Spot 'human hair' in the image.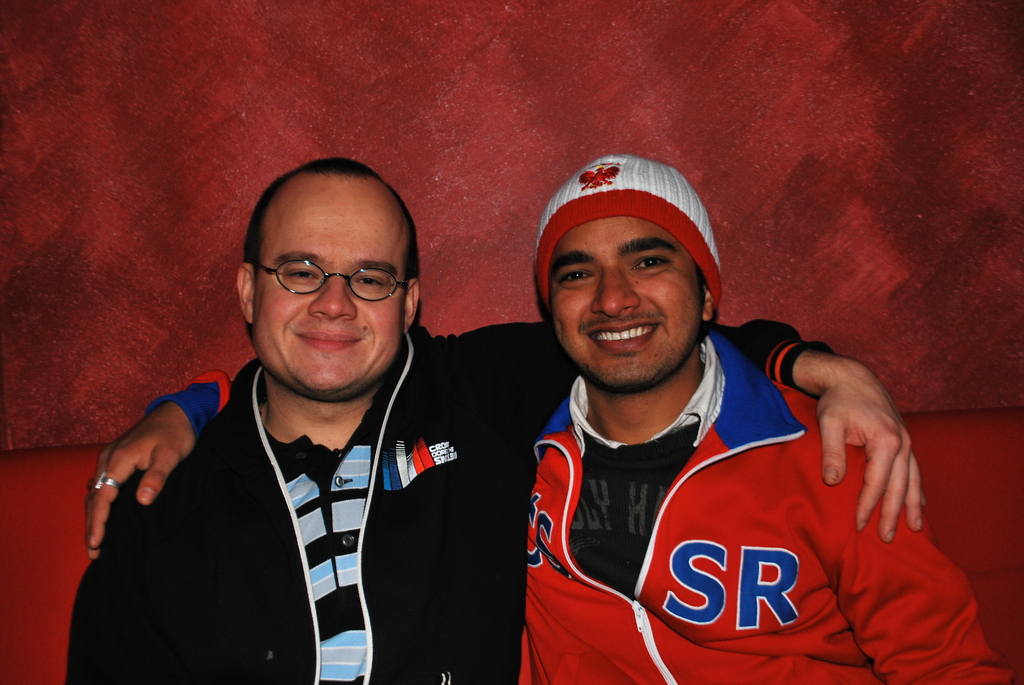
'human hair' found at [551, 258, 708, 313].
